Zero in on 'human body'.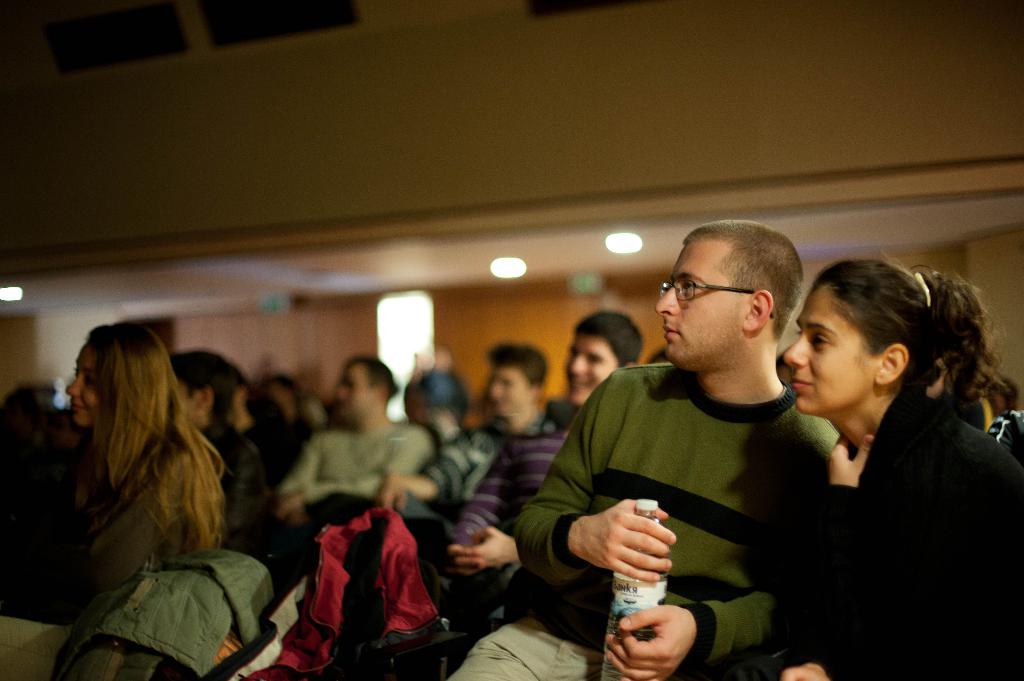
Zeroed in: 262, 369, 308, 433.
